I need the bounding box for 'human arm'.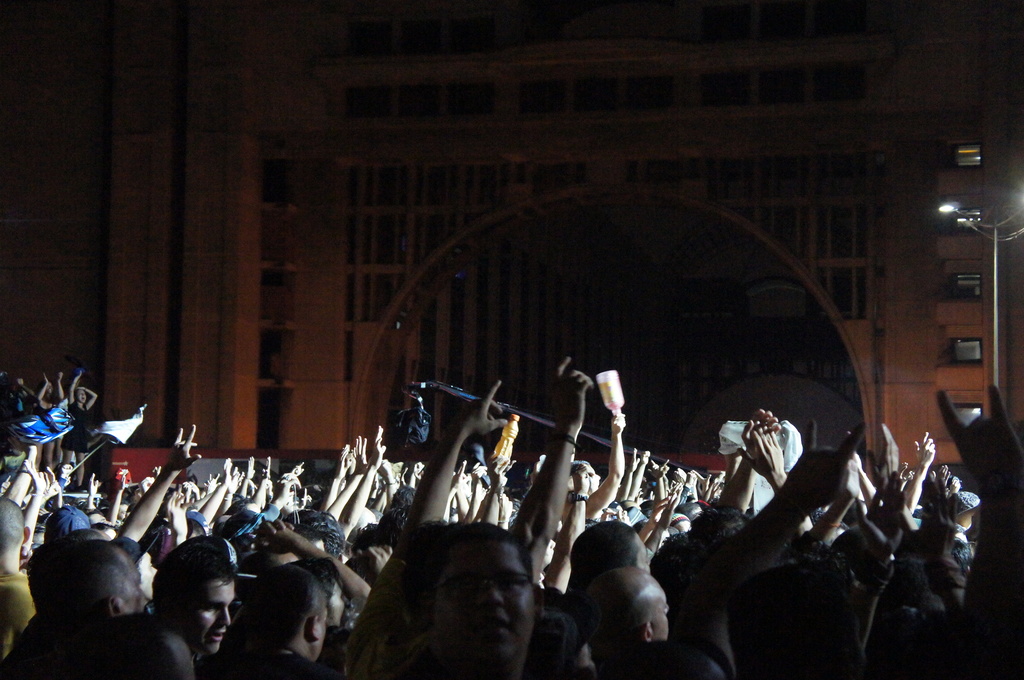
Here it is: bbox=(614, 444, 640, 503).
